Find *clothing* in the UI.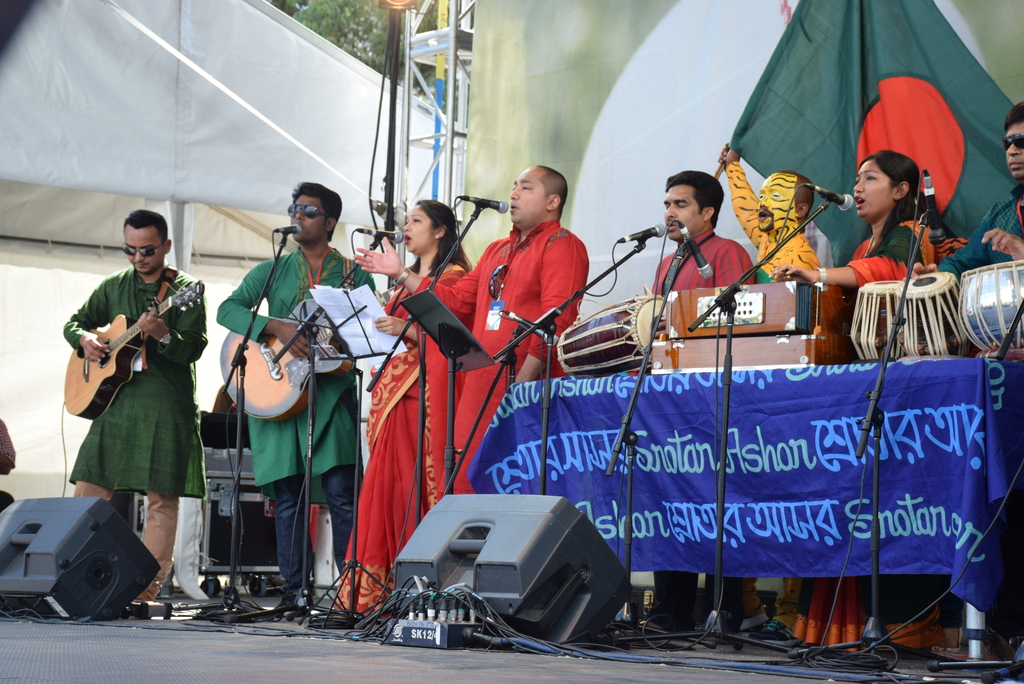
UI element at pyautogui.locateOnScreen(351, 230, 488, 608).
